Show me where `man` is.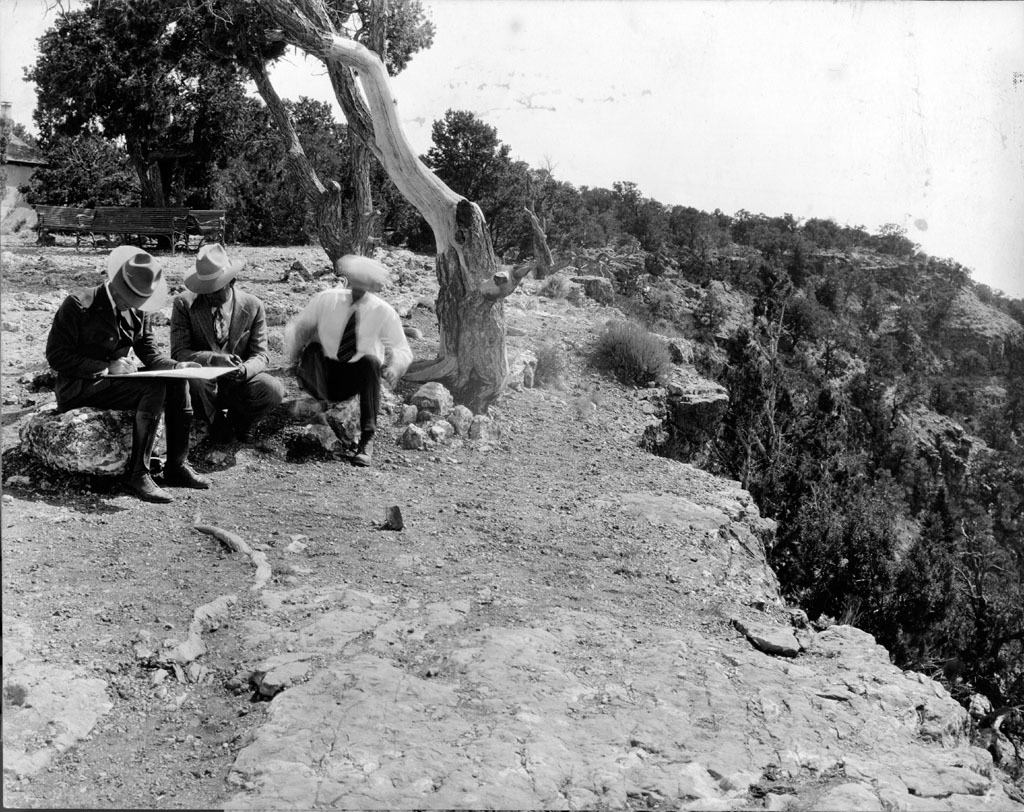
`man` is at crop(167, 242, 280, 459).
